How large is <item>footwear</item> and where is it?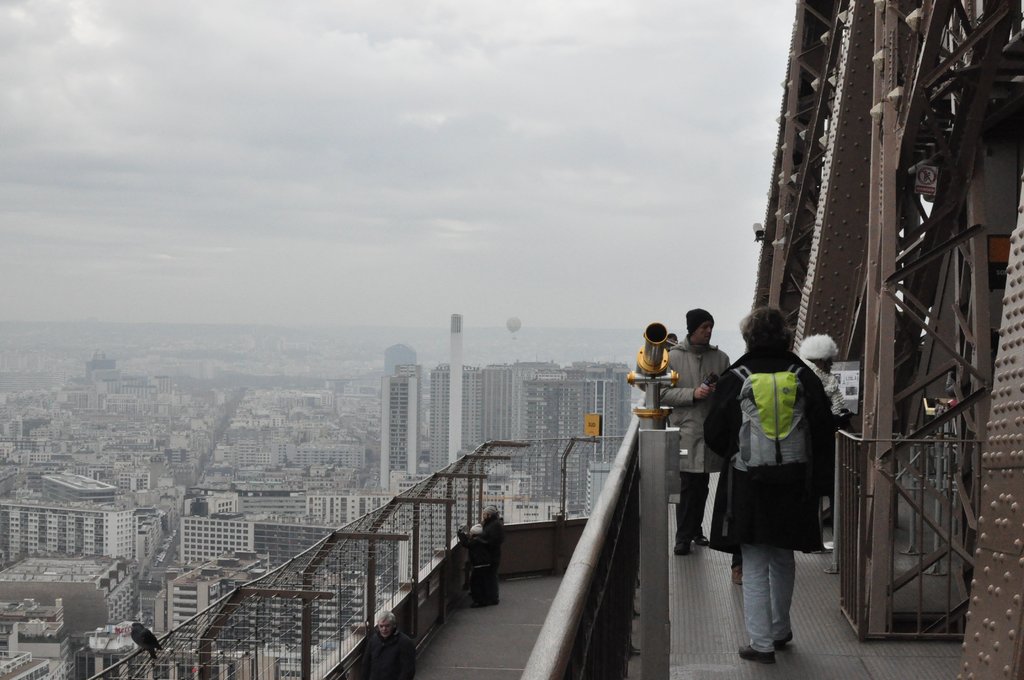
Bounding box: BBox(675, 534, 709, 554).
